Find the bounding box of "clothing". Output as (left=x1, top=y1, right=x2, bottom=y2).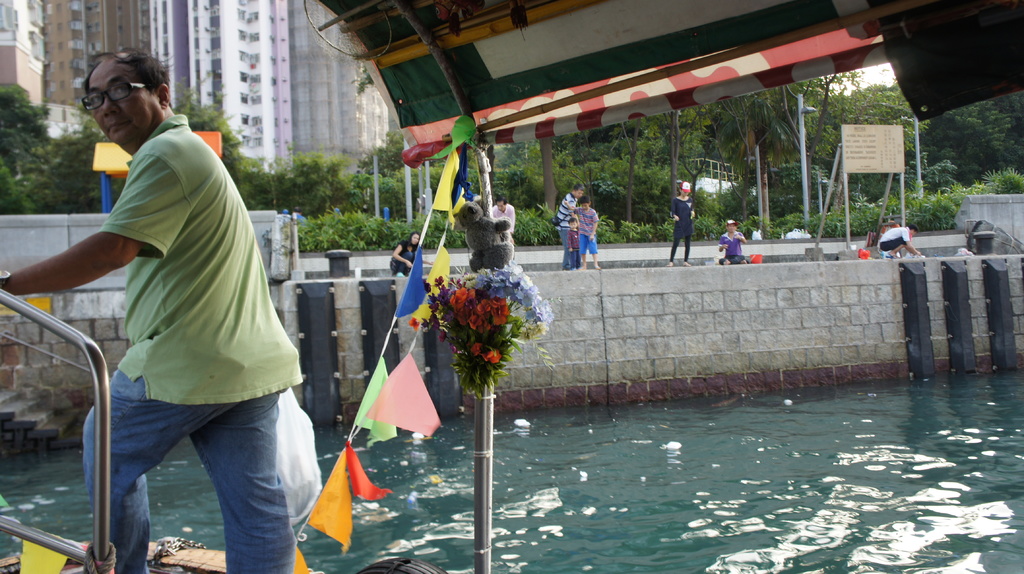
(left=573, top=207, right=600, bottom=253).
